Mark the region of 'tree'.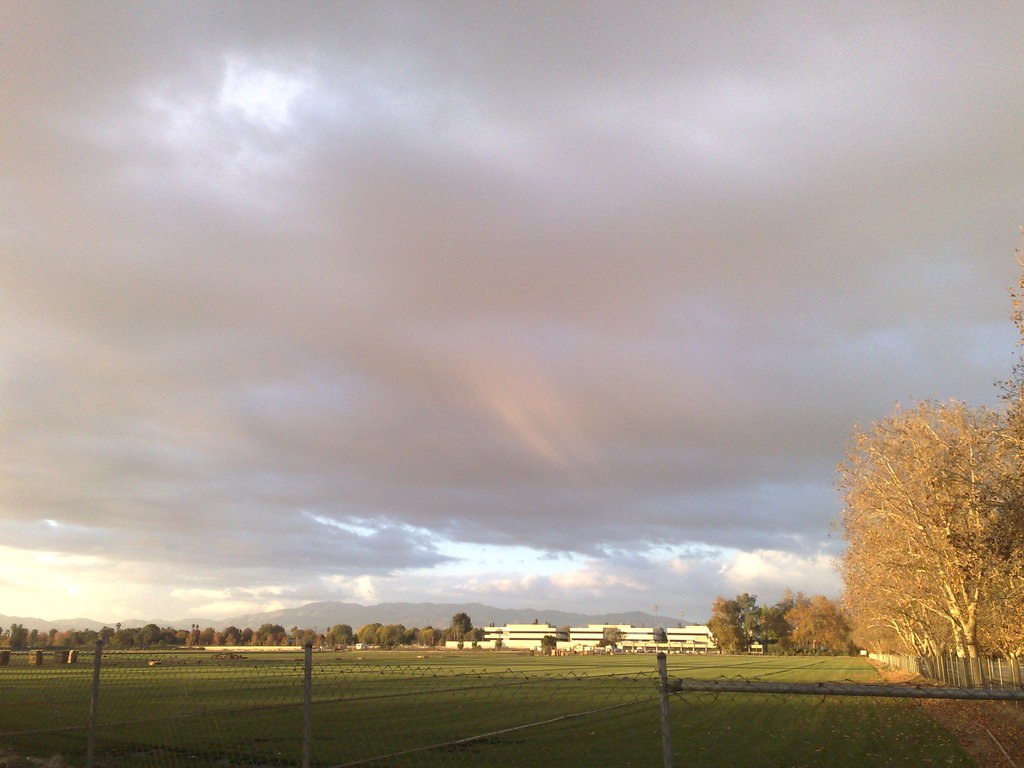
Region: {"x1": 538, "y1": 627, "x2": 568, "y2": 664}.
